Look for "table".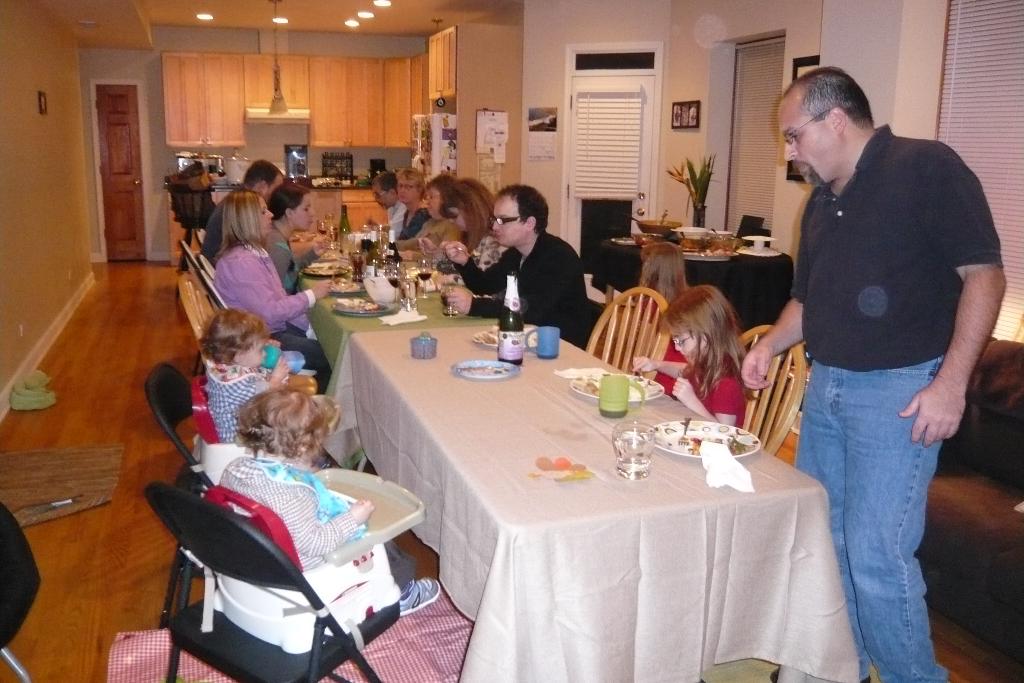
Found: detection(293, 230, 342, 270).
